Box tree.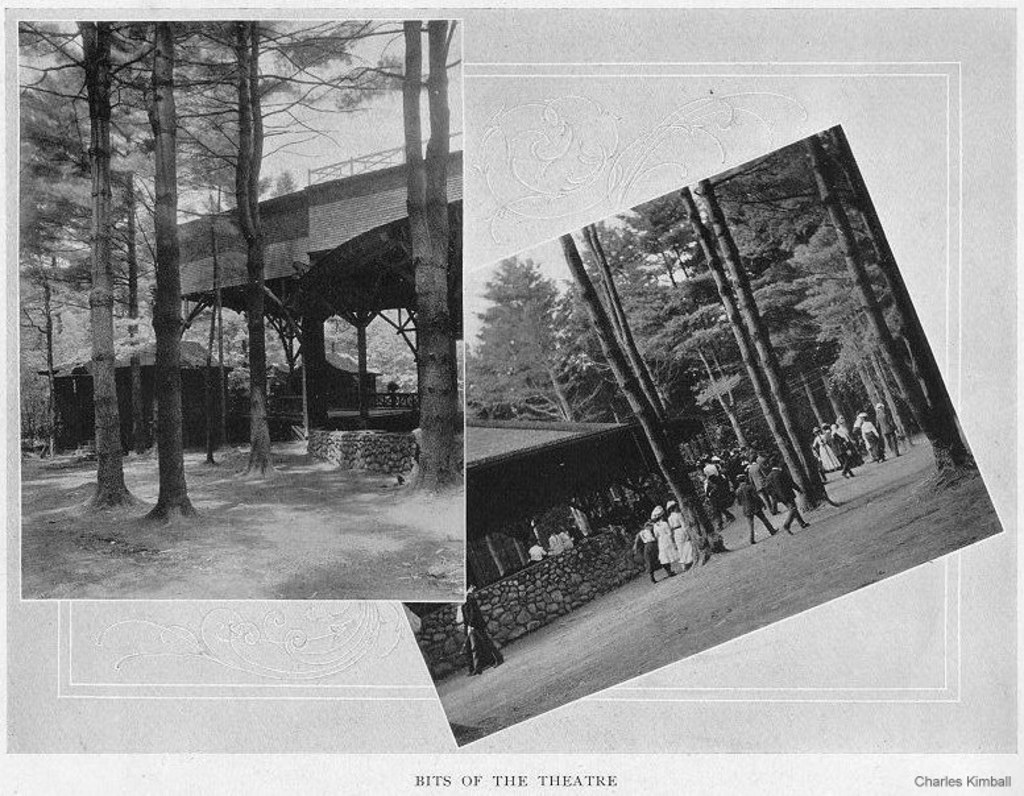
(146, 18, 225, 522).
